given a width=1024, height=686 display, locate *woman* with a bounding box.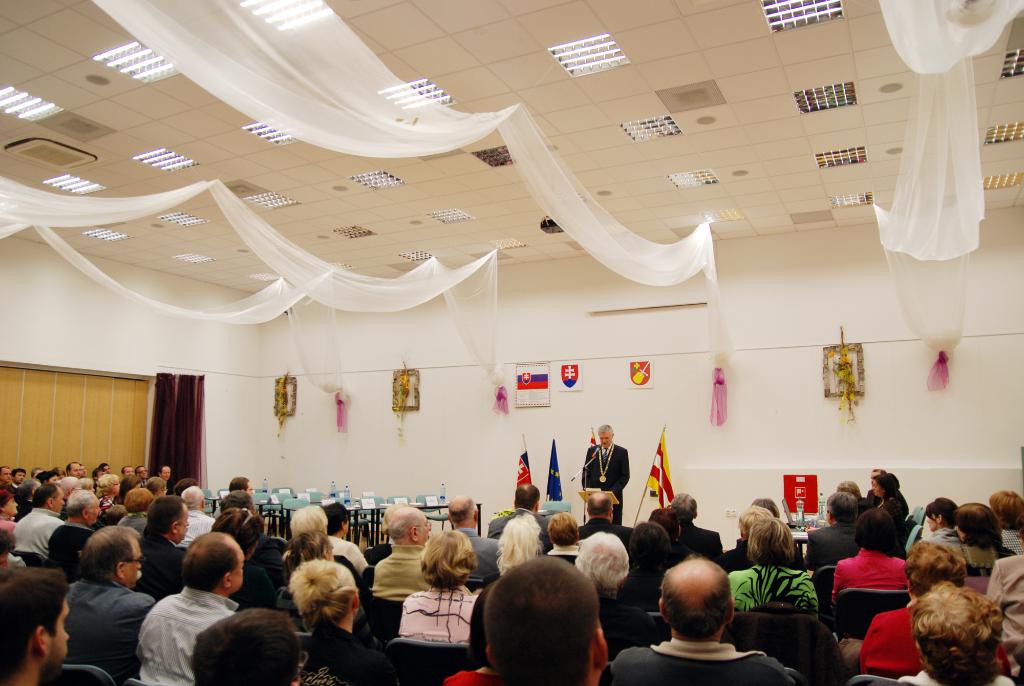
Located: pyautogui.locateOnScreen(728, 518, 819, 618).
